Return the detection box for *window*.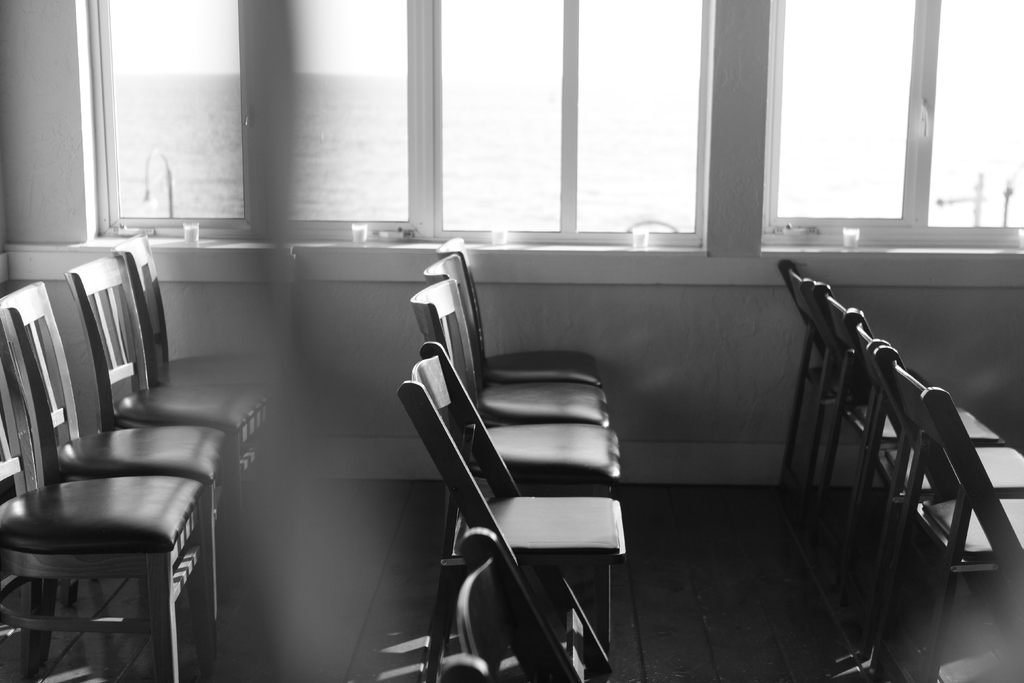
region(739, 3, 973, 267).
